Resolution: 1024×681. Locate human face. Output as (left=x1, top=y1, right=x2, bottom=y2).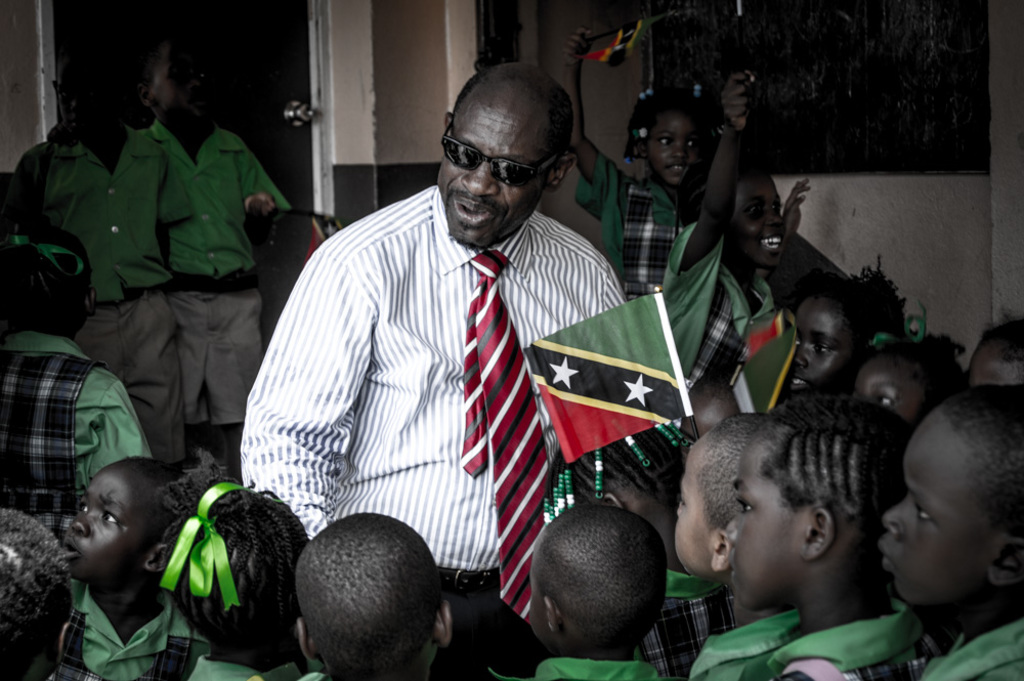
(left=655, top=101, right=701, bottom=193).
